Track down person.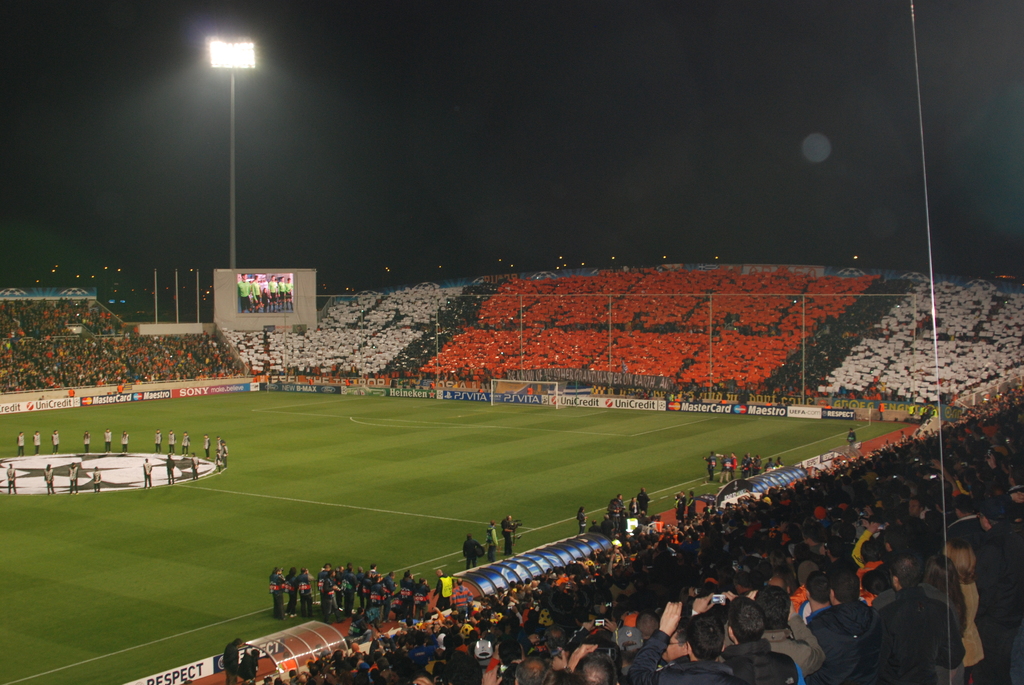
Tracked to bbox=(223, 440, 226, 462).
